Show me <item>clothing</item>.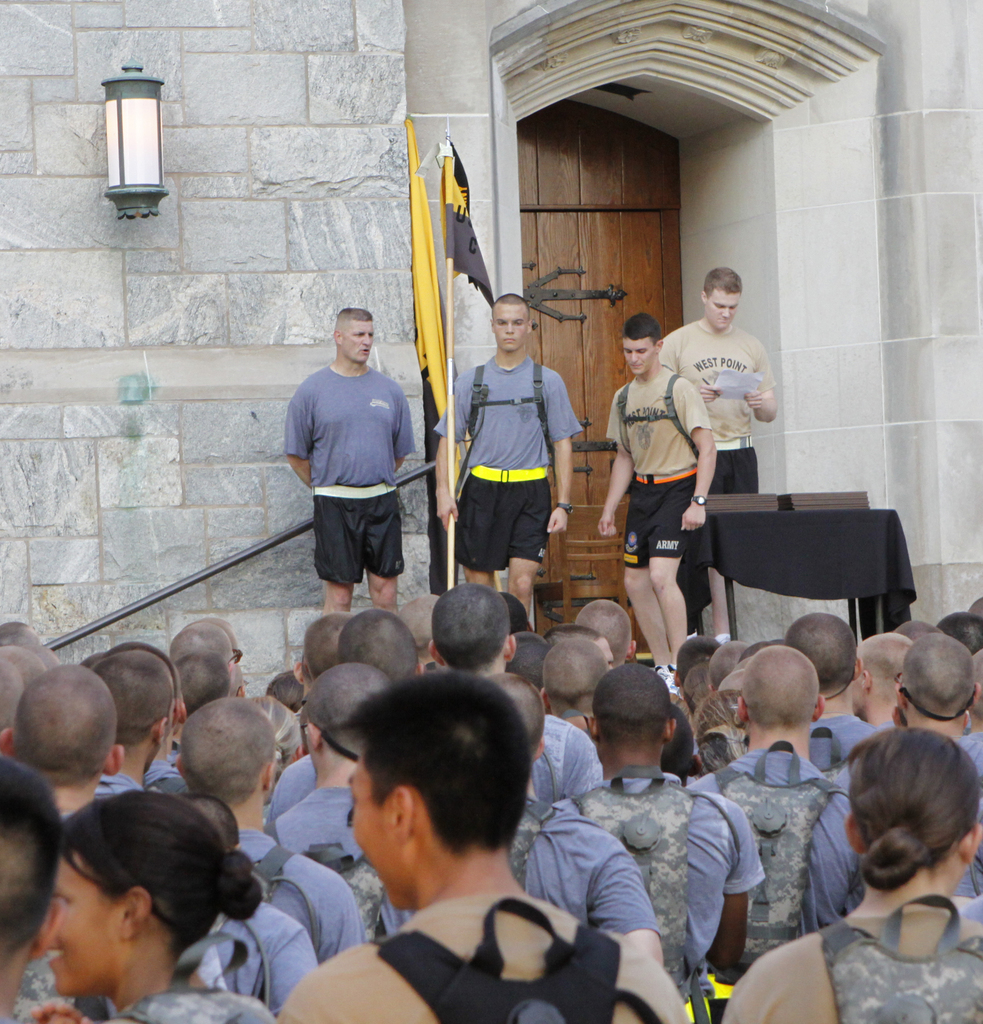
<item>clothing</item> is here: 654,325,782,431.
